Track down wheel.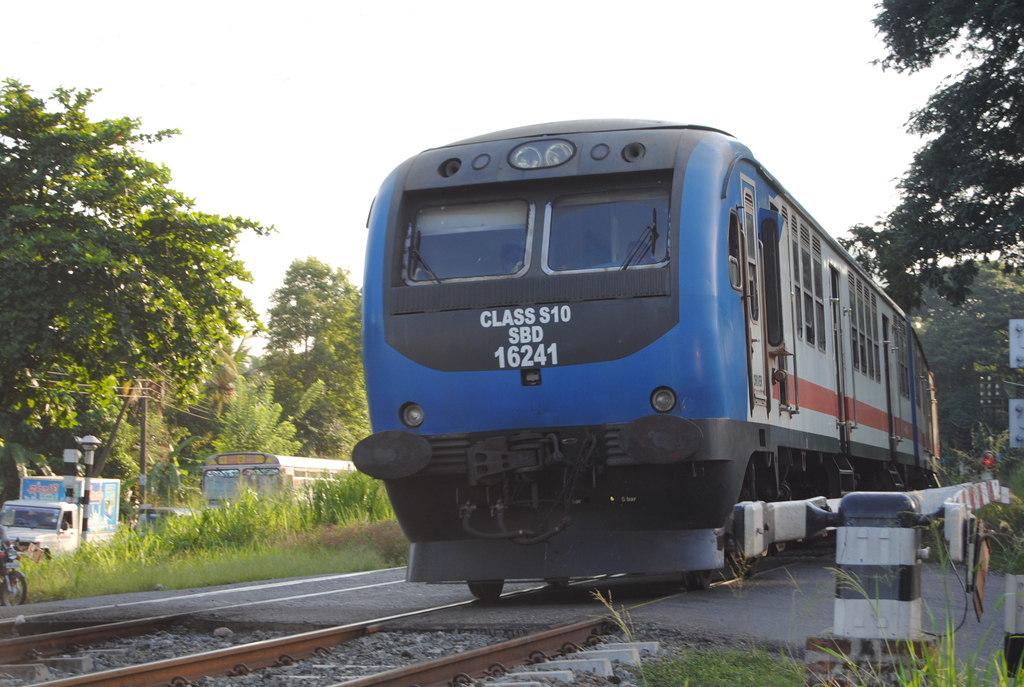
Tracked to rect(547, 576, 569, 595).
